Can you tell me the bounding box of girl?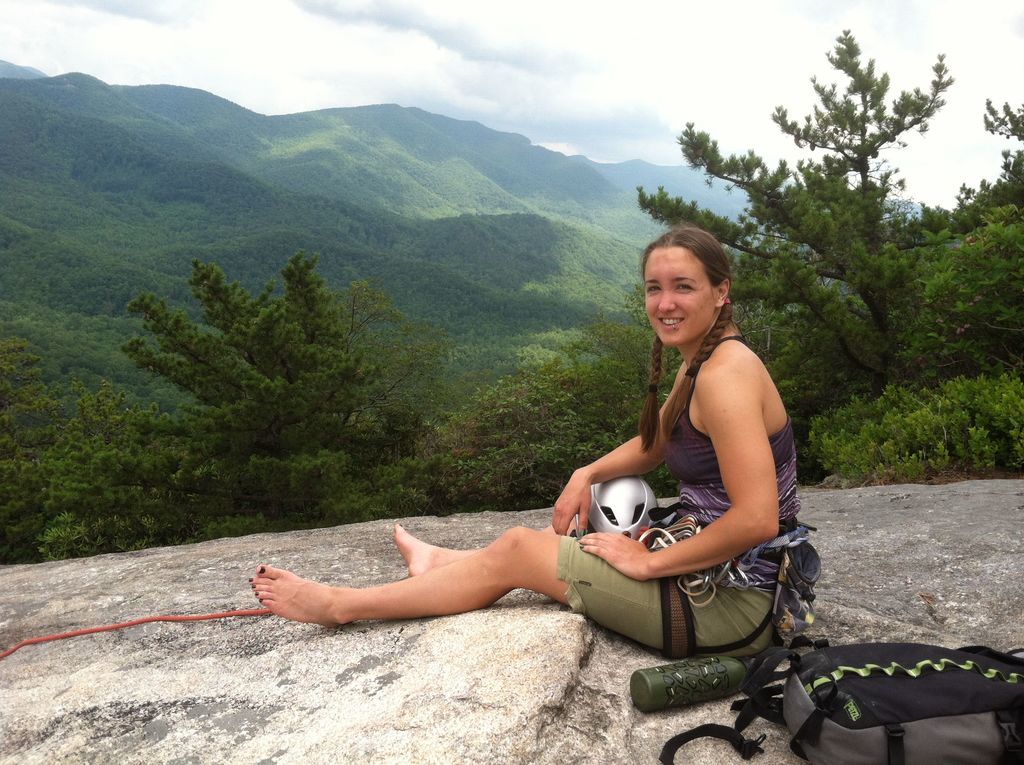
locate(248, 223, 819, 660).
